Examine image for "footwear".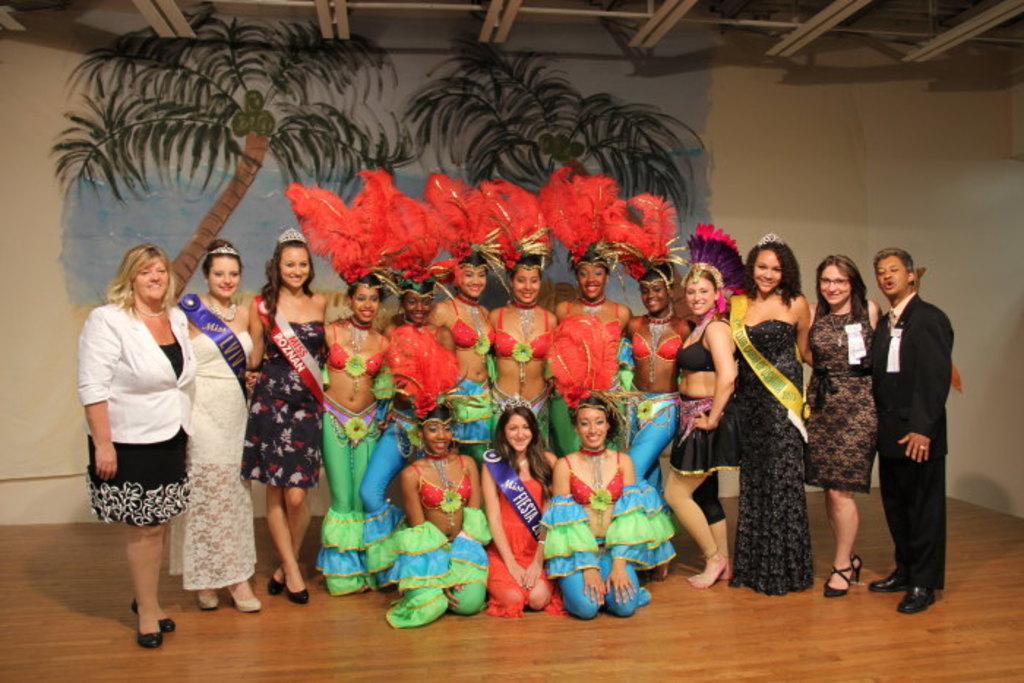
Examination result: x1=897, y1=578, x2=939, y2=610.
